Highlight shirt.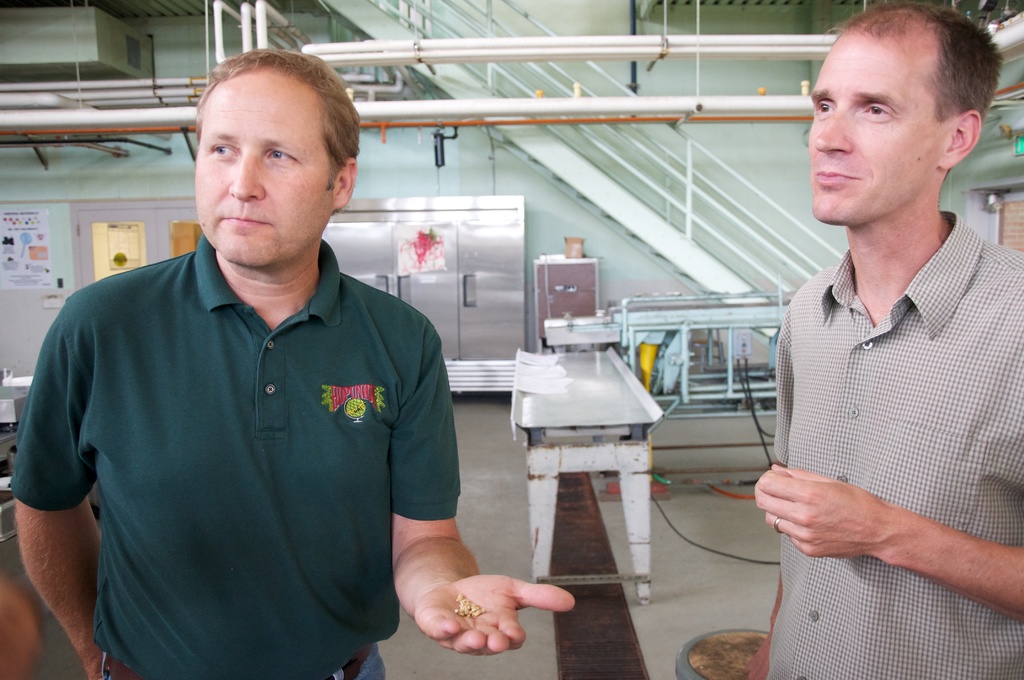
Highlighted region: l=760, t=206, r=1023, b=679.
